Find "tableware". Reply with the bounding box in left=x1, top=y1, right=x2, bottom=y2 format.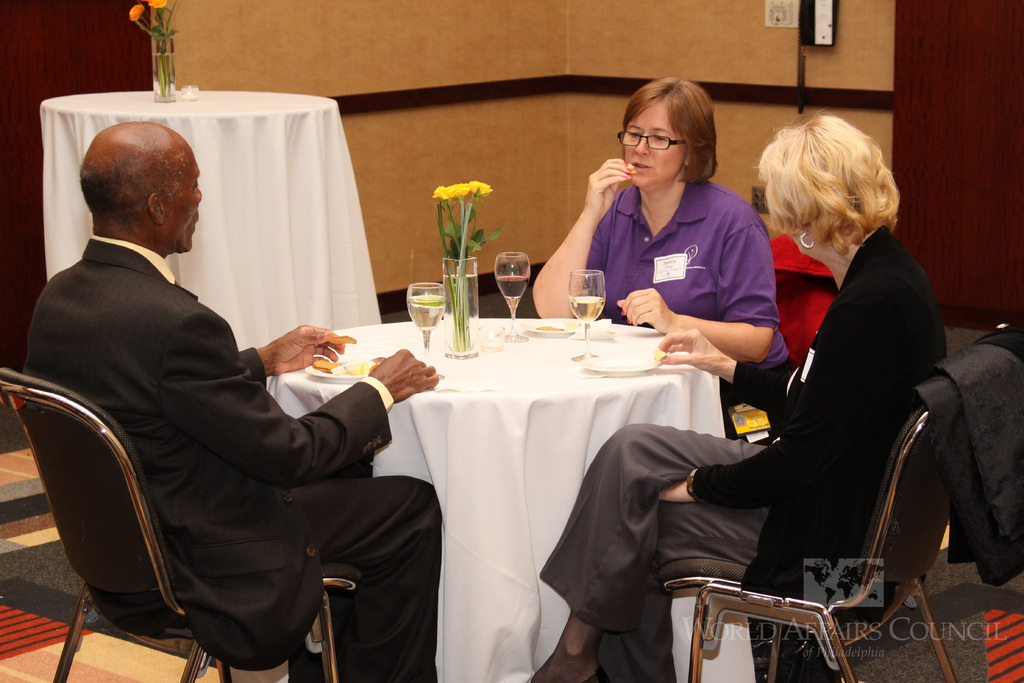
left=492, top=247, right=535, bottom=338.
